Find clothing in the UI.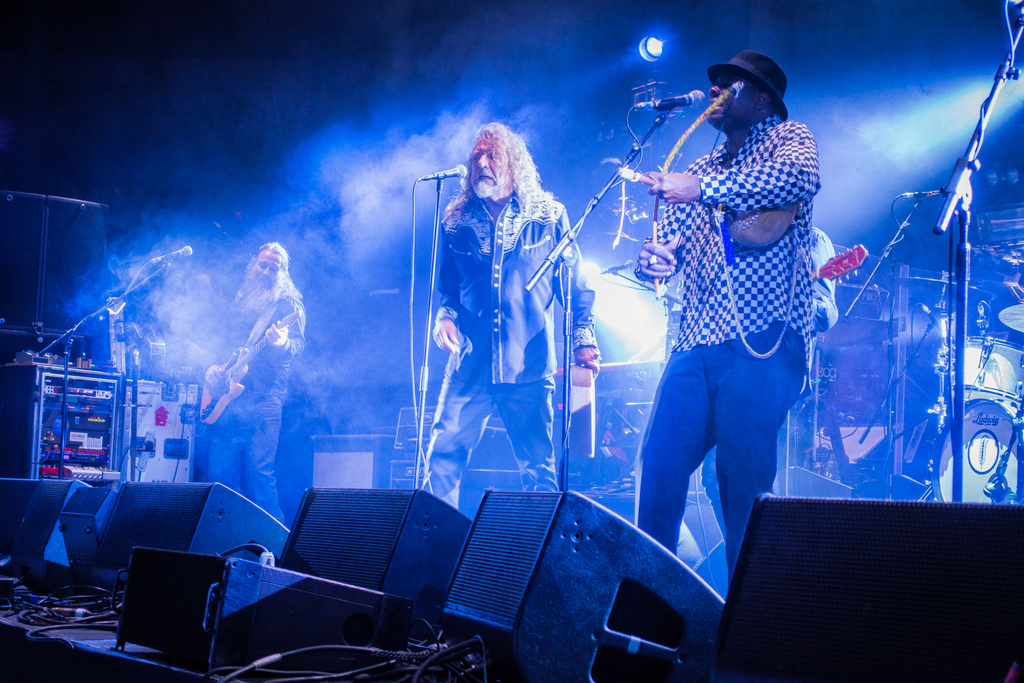
UI element at [left=630, top=108, right=831, bottom=600].
